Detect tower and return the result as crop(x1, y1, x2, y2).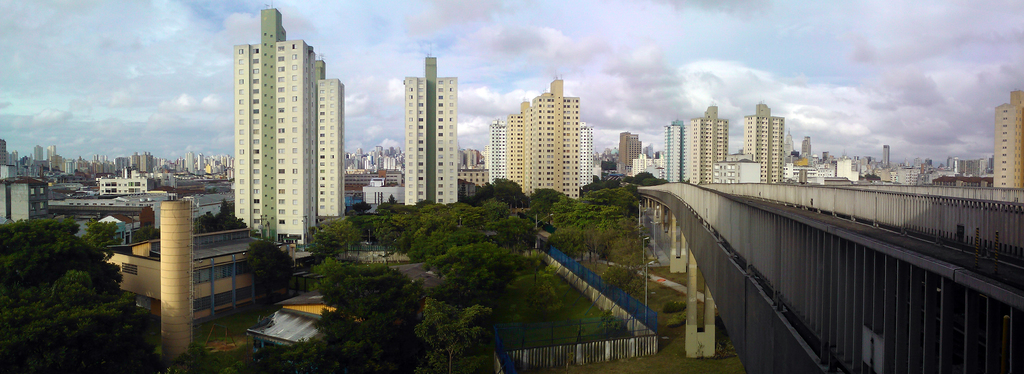
crop(32, 145, 44, 163).
